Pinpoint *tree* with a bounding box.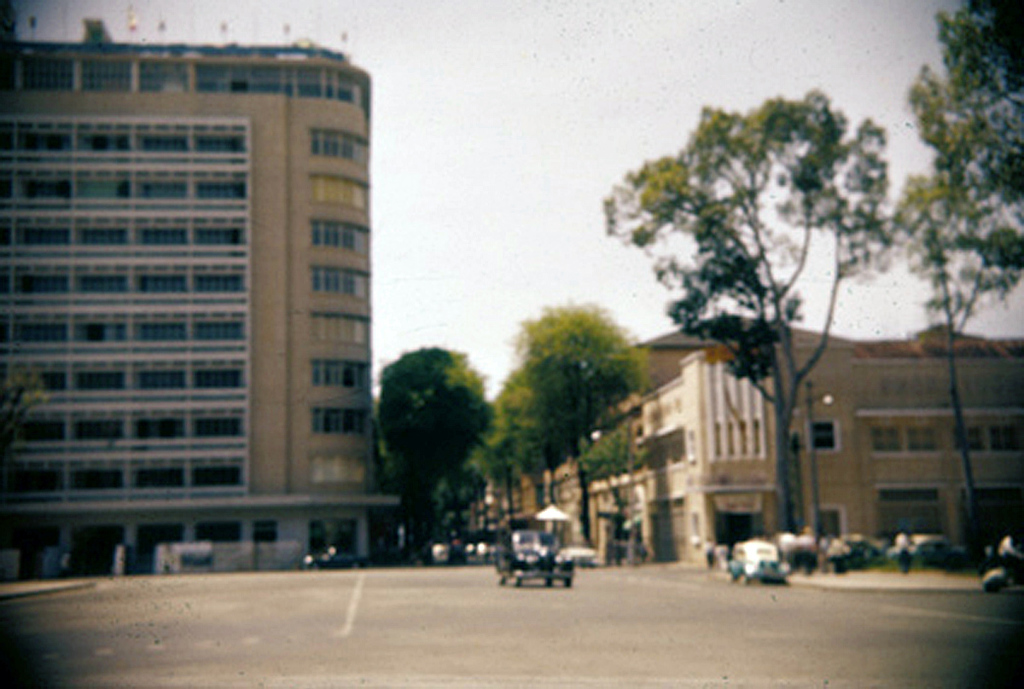
Rect(0, 367, 42, 467).
